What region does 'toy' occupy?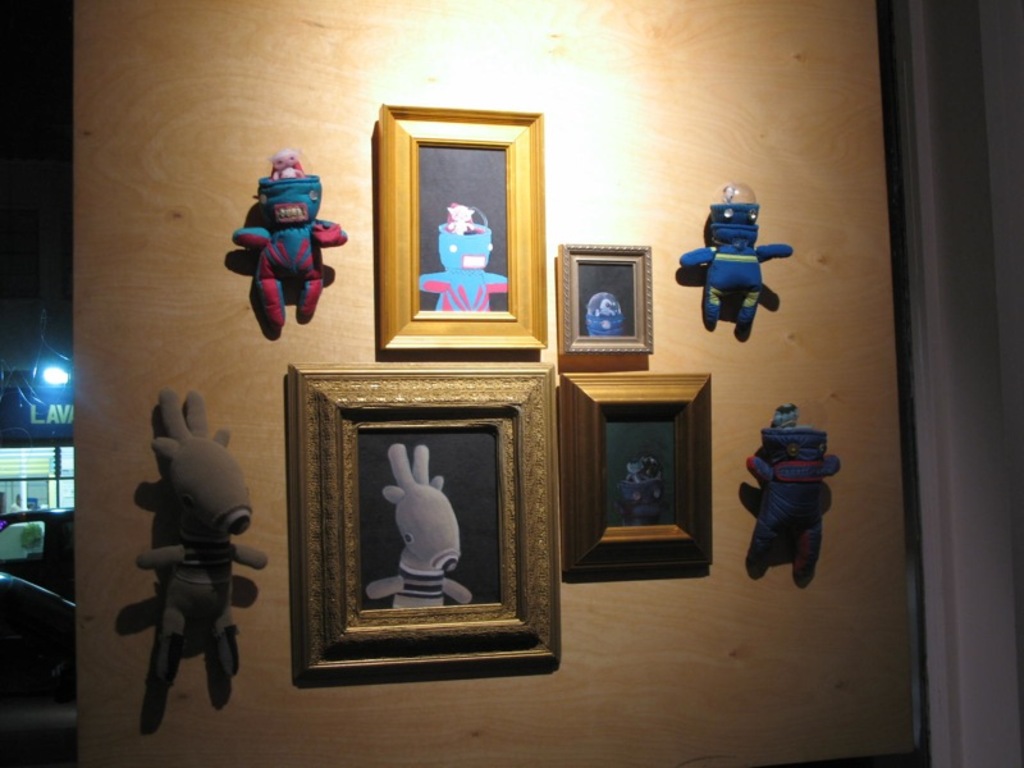
(left=744, top=402, right=840, bottom=582).
